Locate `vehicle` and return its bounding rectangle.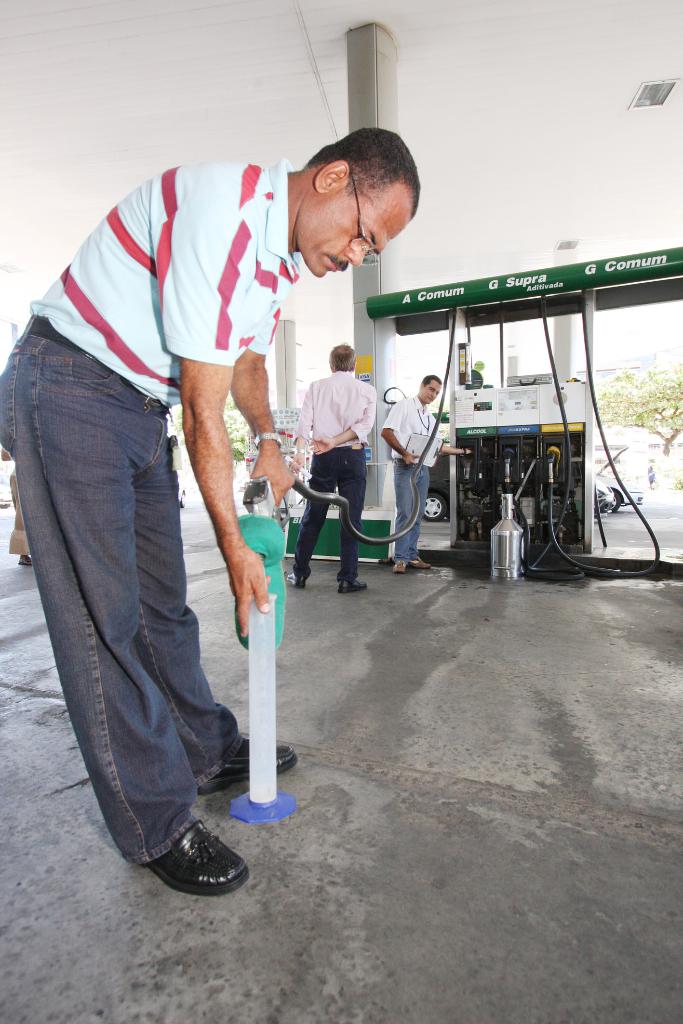
region(181, 463, 187, 510).
